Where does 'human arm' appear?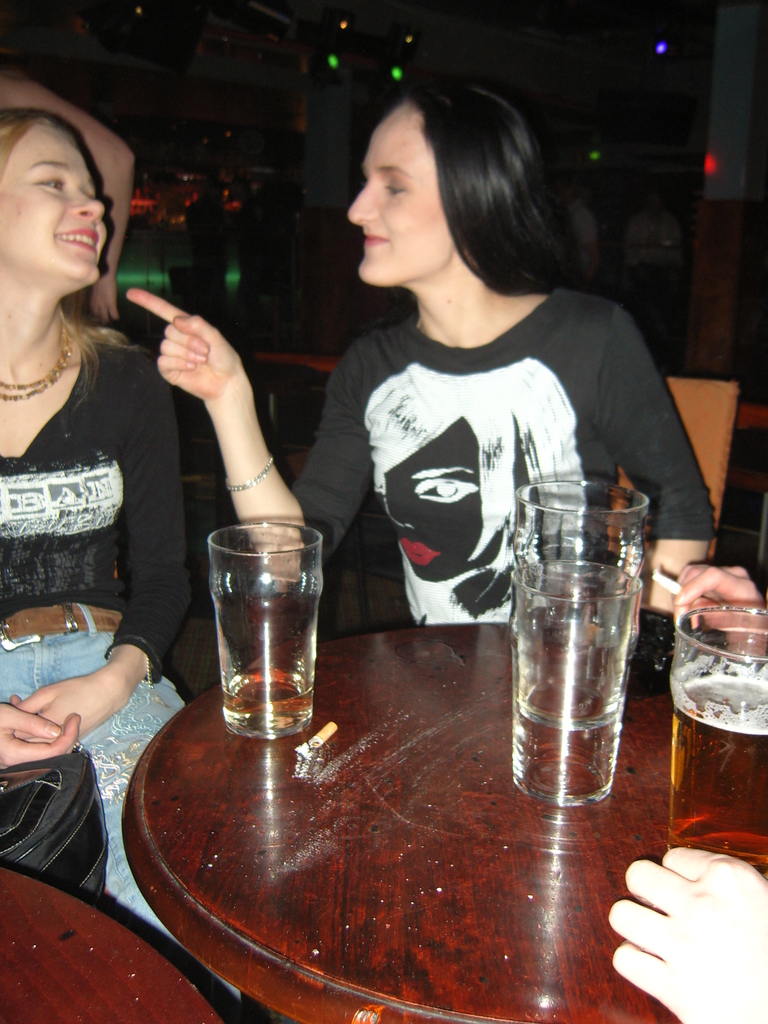
Appears at 613,836,767,1023.
